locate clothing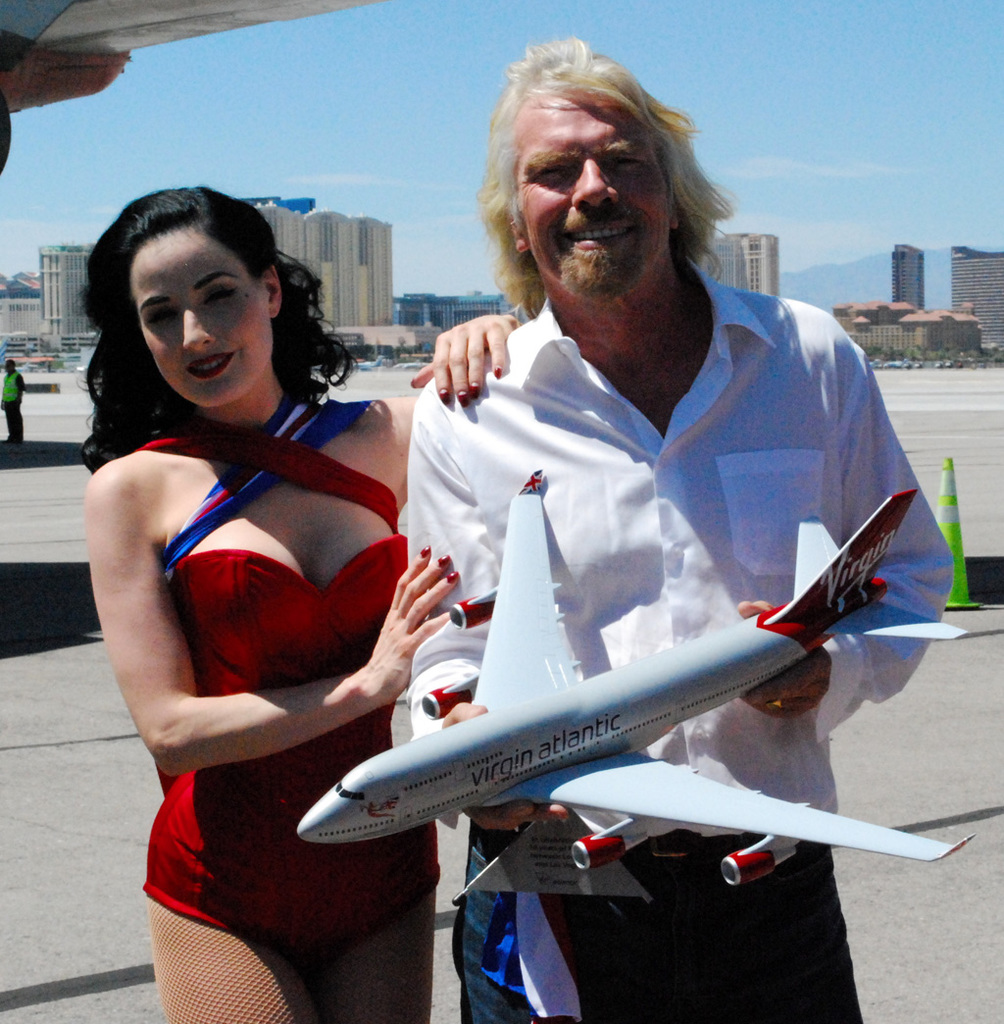
l=137, t=412, r=438, b=1023
